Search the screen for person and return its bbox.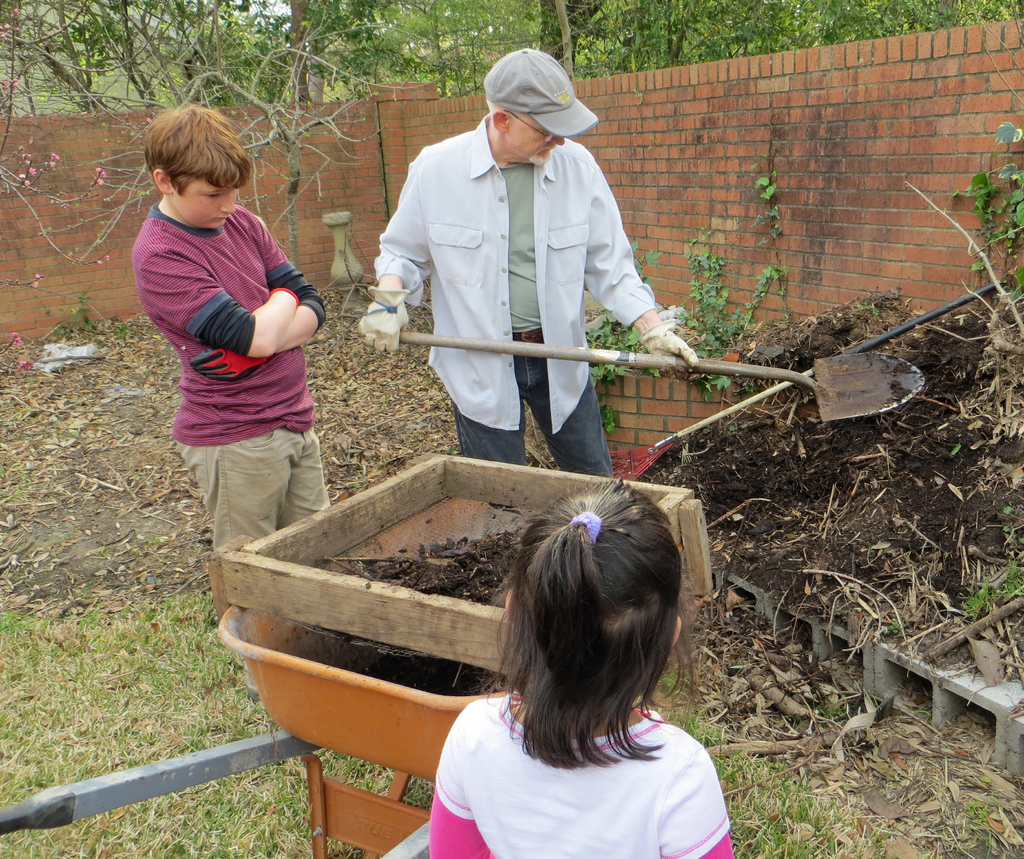
Found: 384 58 652 503.
